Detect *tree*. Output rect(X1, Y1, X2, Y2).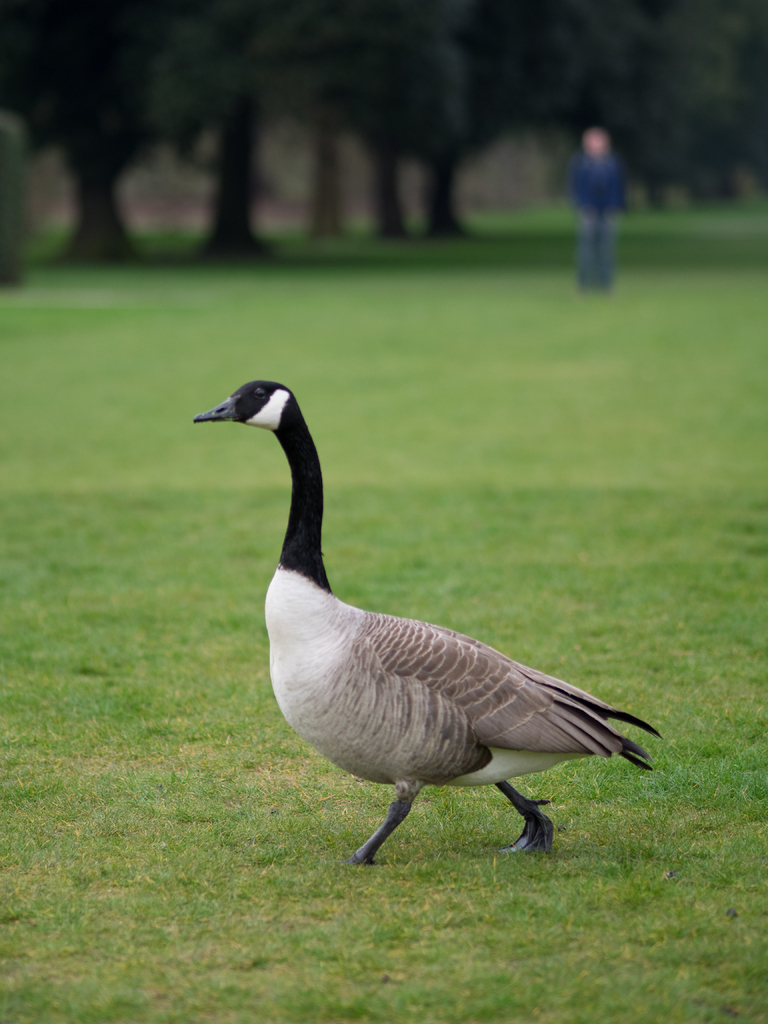
rect(4, 0, 196, 264).
